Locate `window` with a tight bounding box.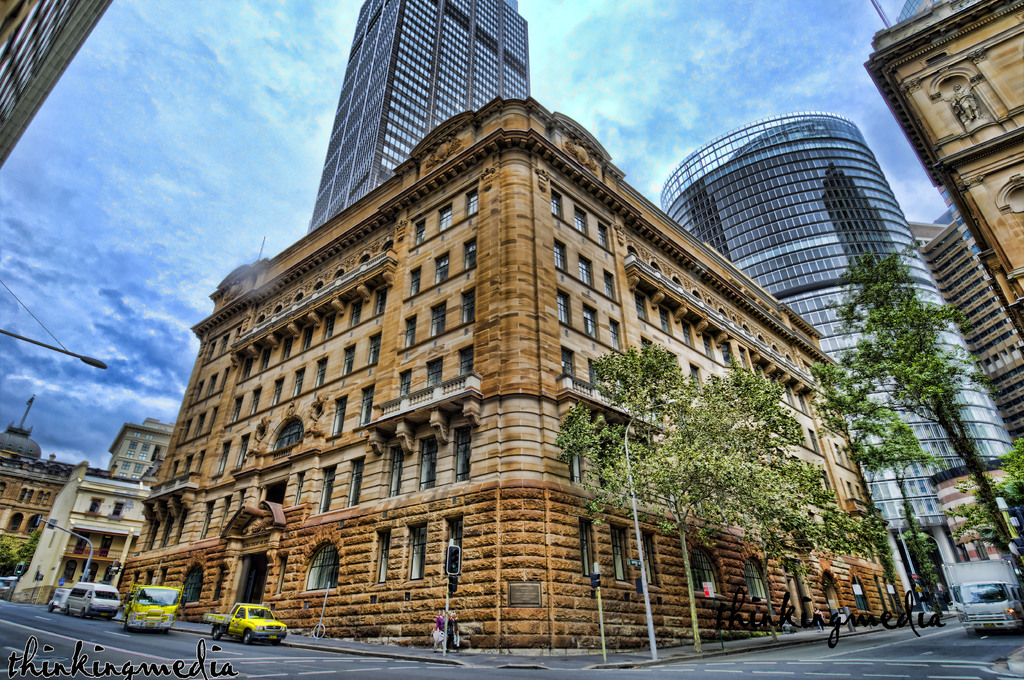
x1=411 y1=270 x2=420 y2=292.
